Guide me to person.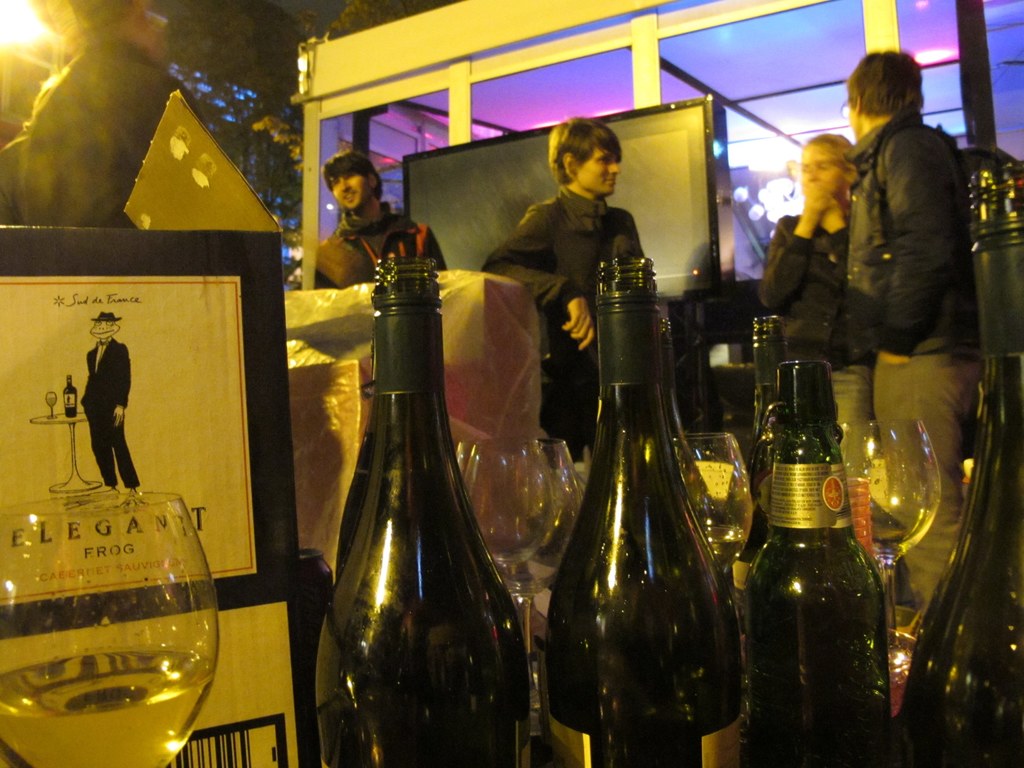
Guidance: crop(824, 54, 988, 611).
